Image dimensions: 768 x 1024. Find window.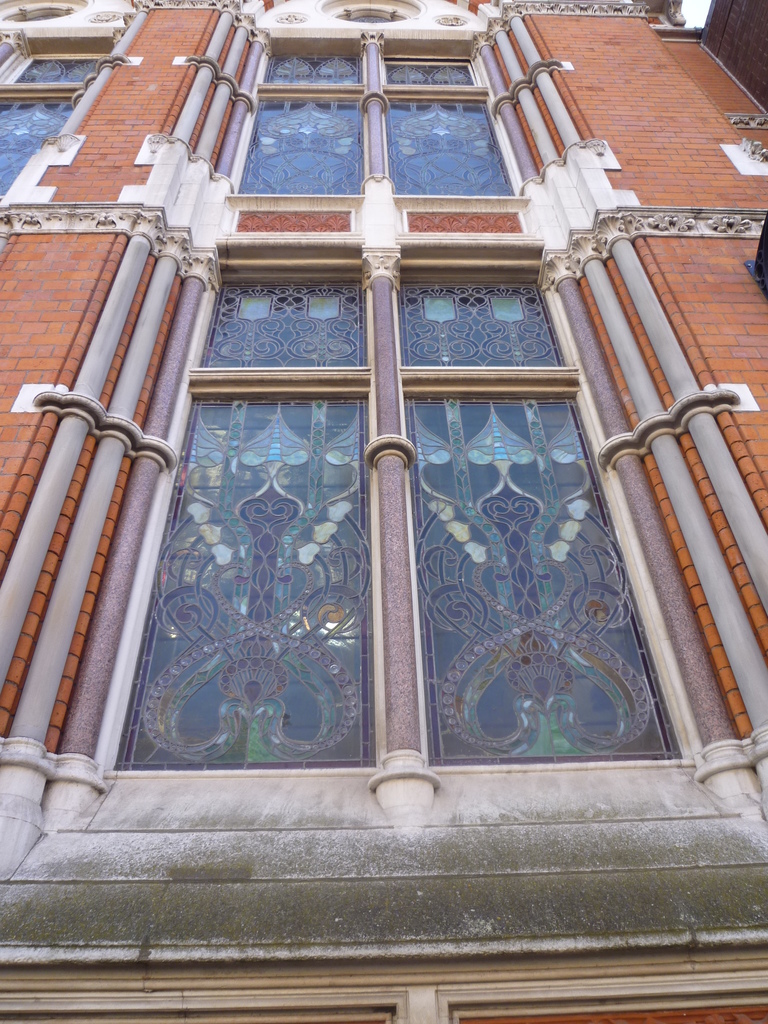
x1=0, y1=48, x2=107, y2=209.
